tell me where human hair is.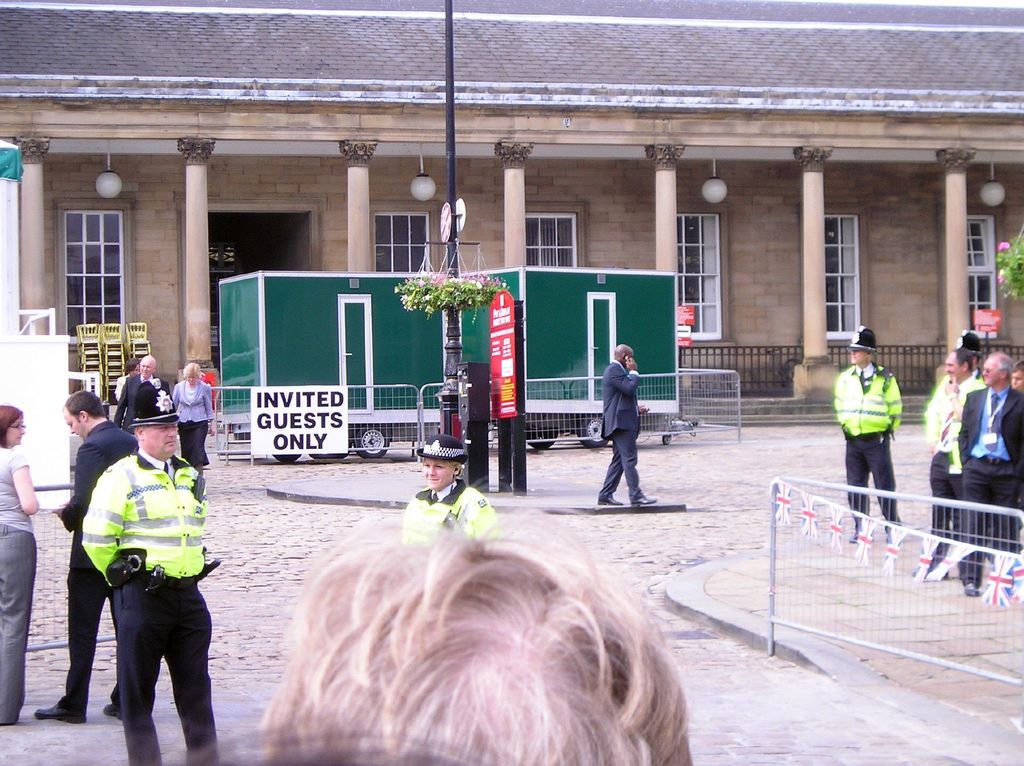
human hair is at (998, 357, 1016, 379).
